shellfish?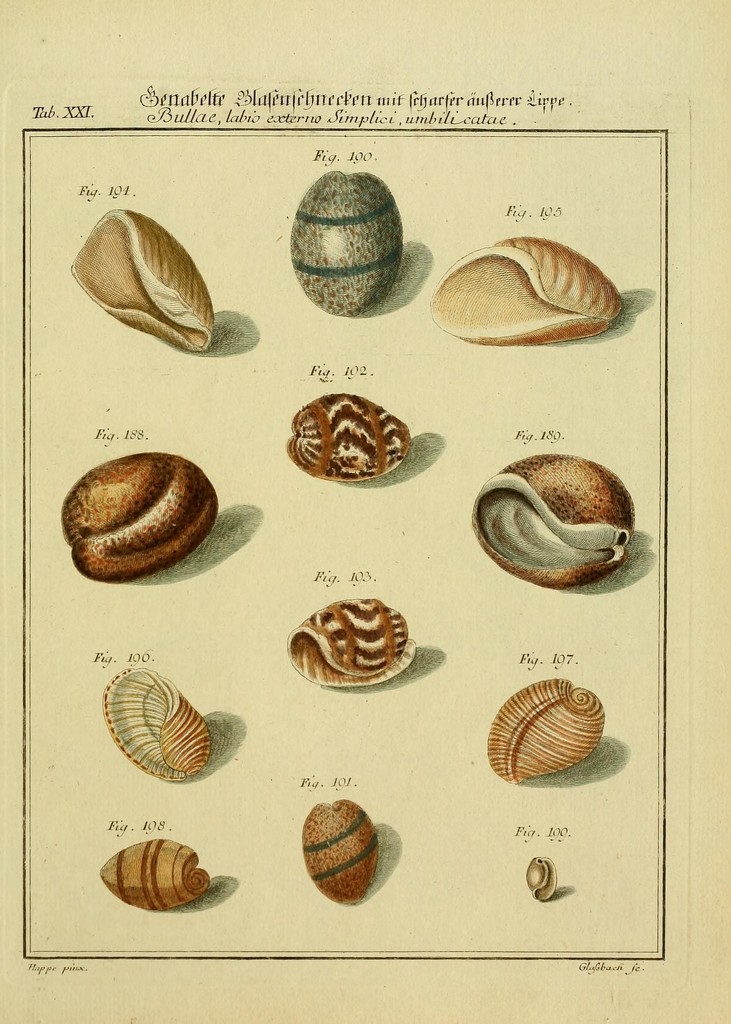
[106, 666, 211, 781]
